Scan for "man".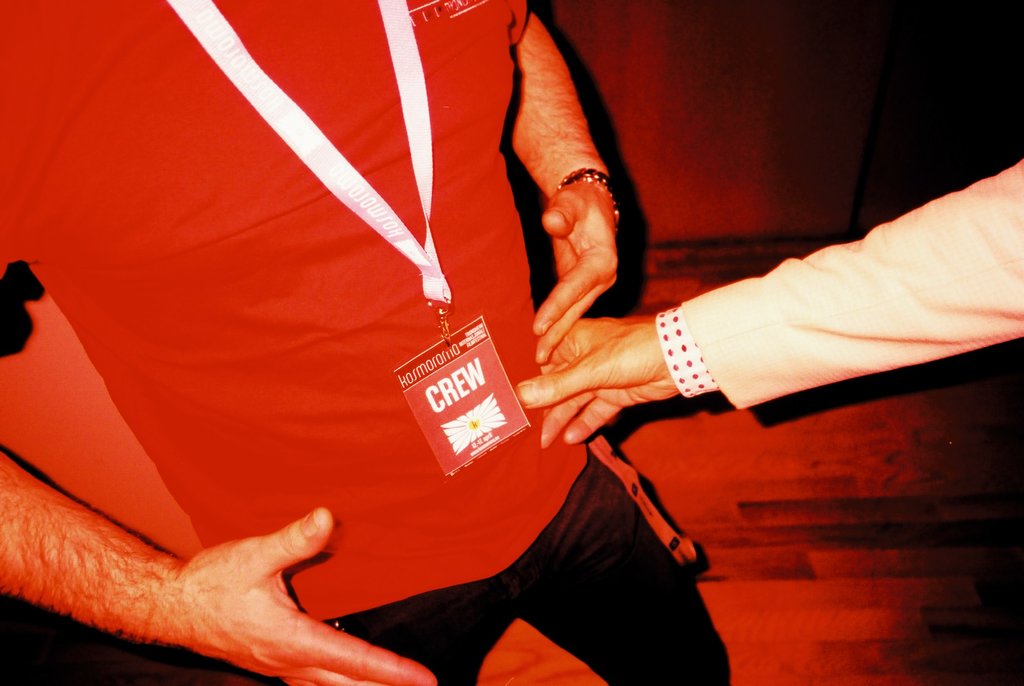
Scan result: <bbox>517, 150, 1023, 459</bbox>.
